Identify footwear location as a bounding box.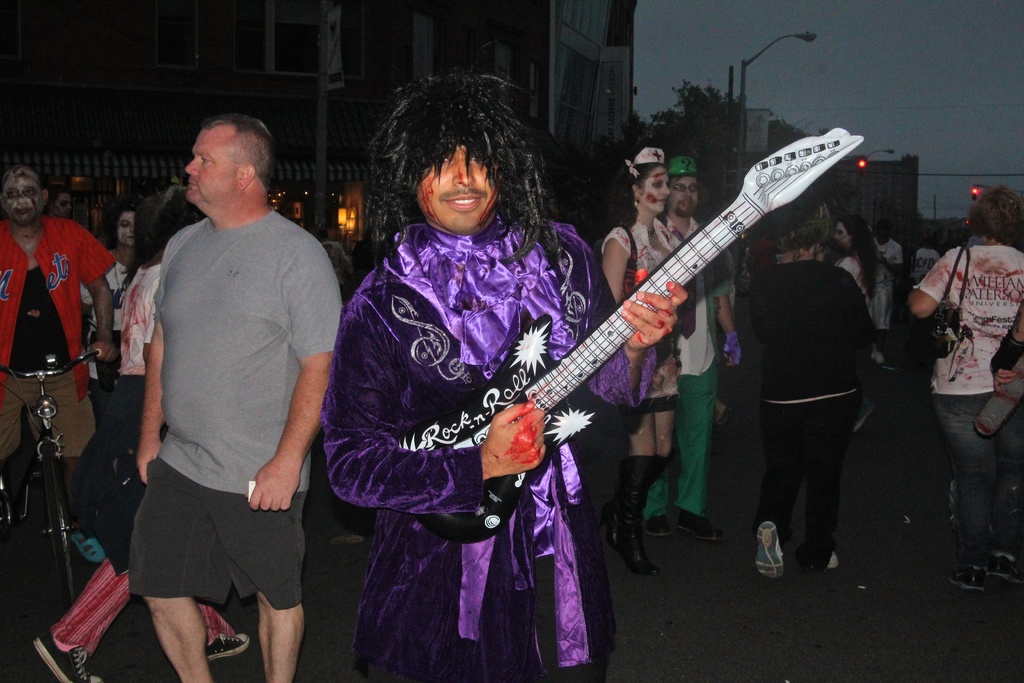
(left=753, top=518, right=785, bottom=581).
